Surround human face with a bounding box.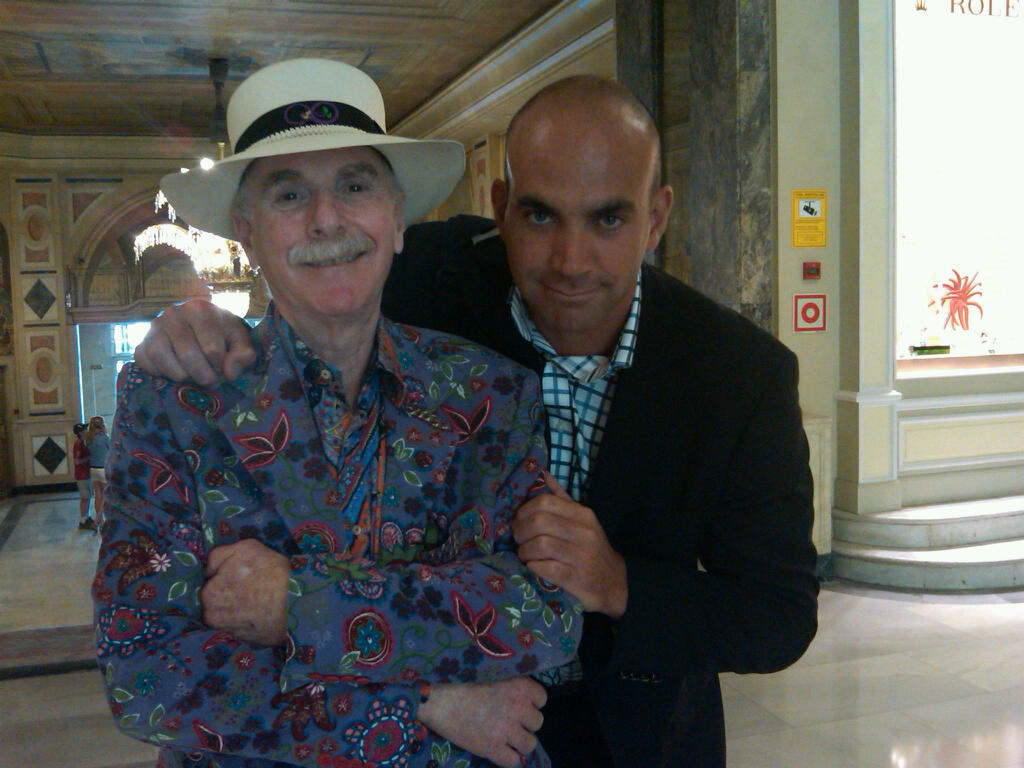
Rect(240, 148, 399, 329).
